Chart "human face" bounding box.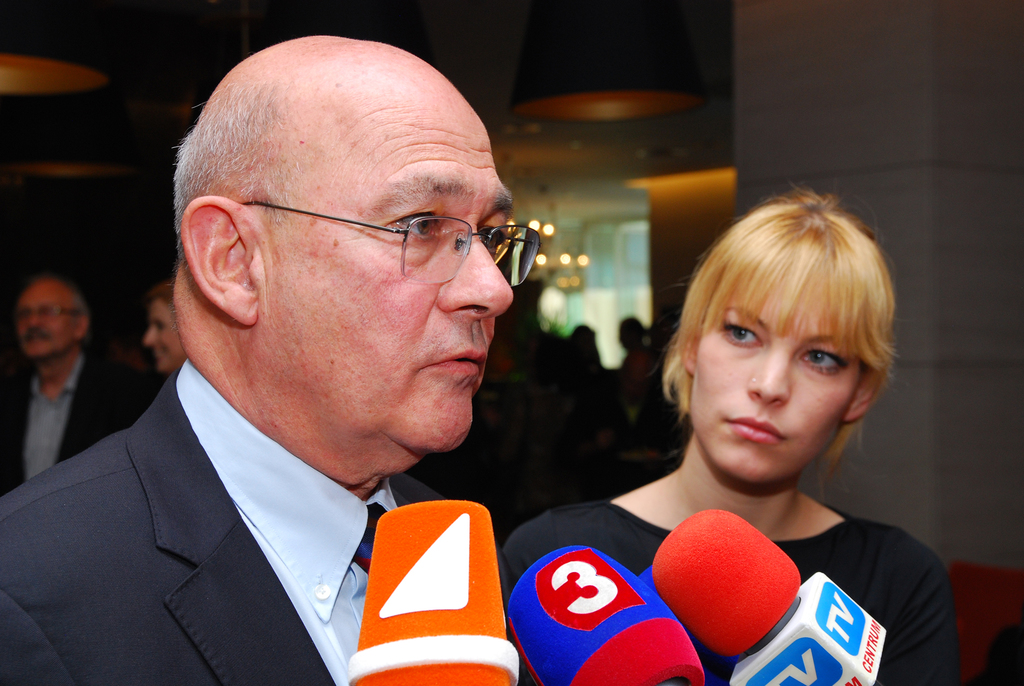
Charted: 687:274:865:482.
